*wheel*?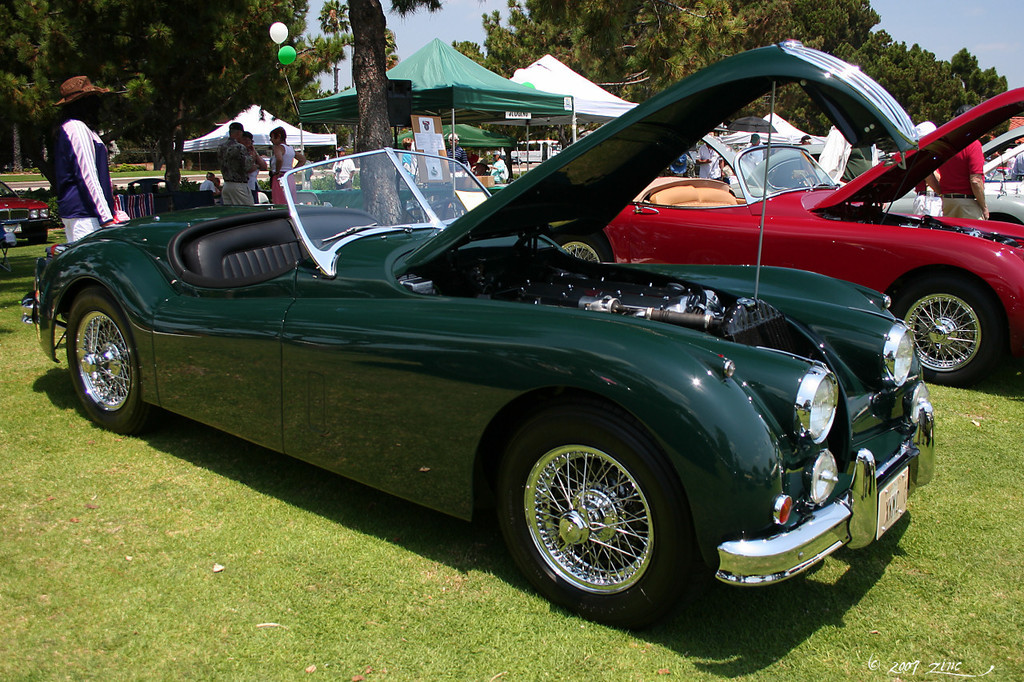
[left=62, top=282, right=162, bottom=434]
